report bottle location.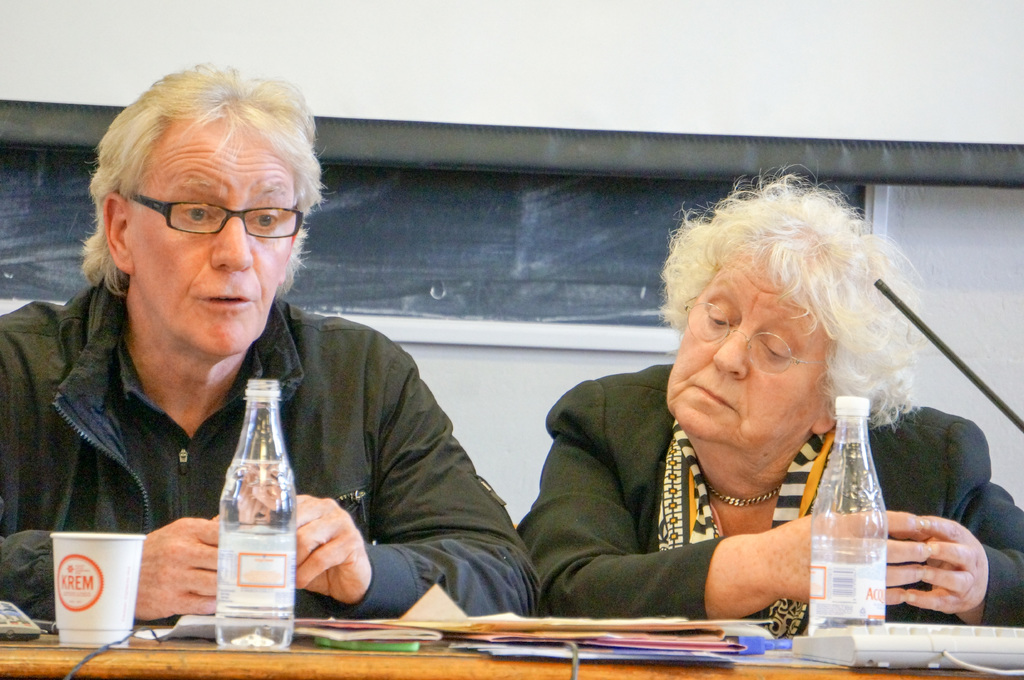
Report: [left=810, top=396, right=885, bottom=633].
